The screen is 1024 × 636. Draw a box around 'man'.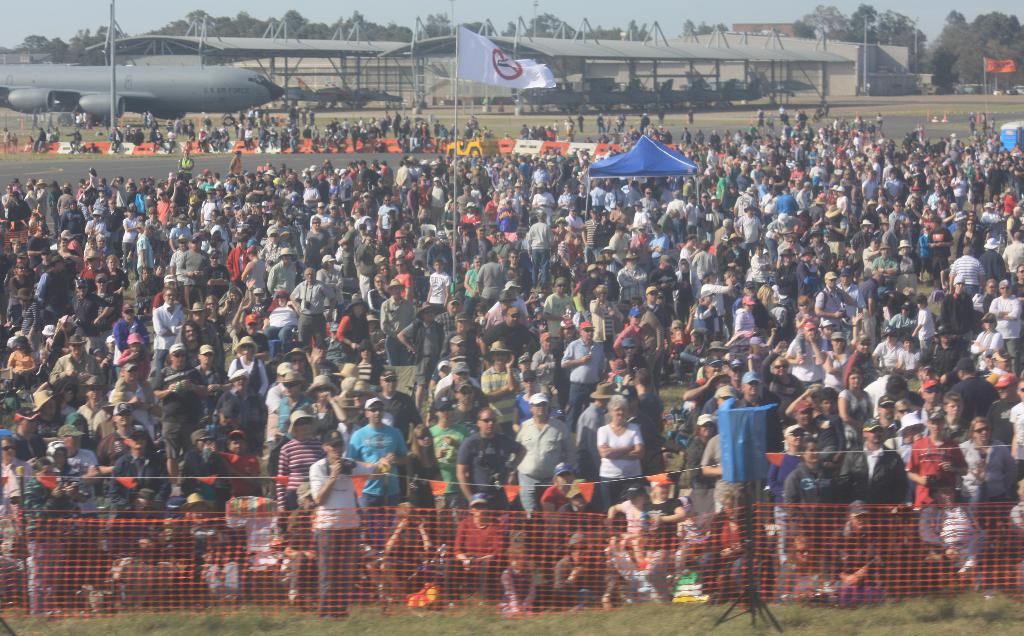
select_region(796, 142, 808, 161).
